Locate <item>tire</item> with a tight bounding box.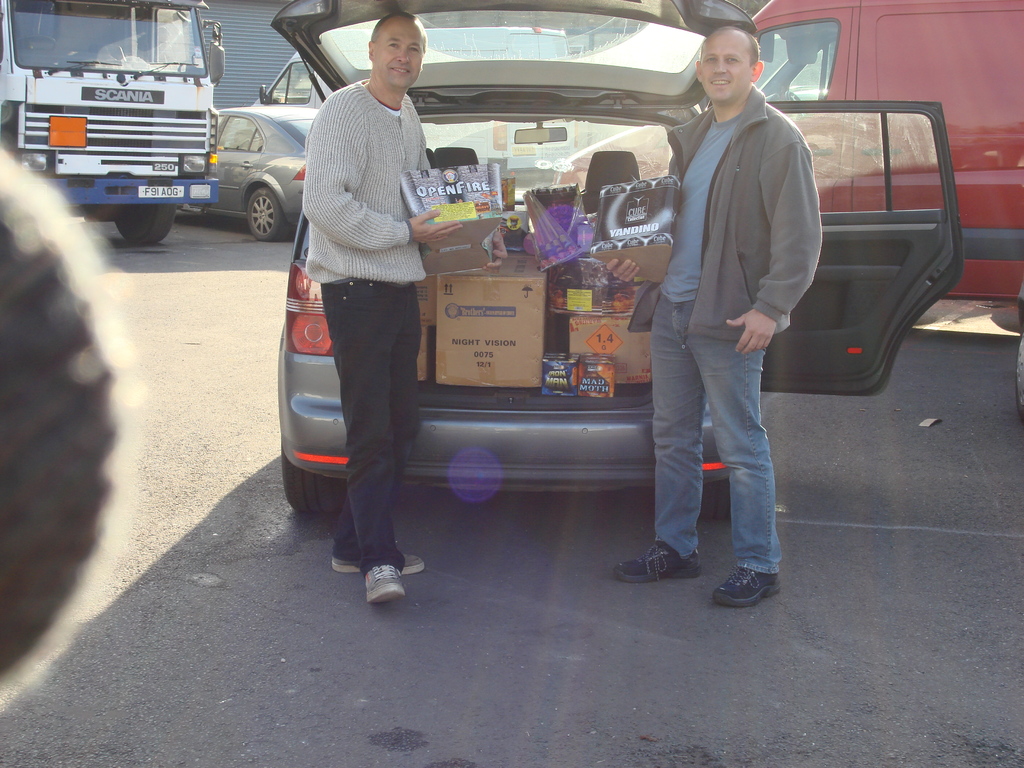
box=[115, 208, 177, 254].
